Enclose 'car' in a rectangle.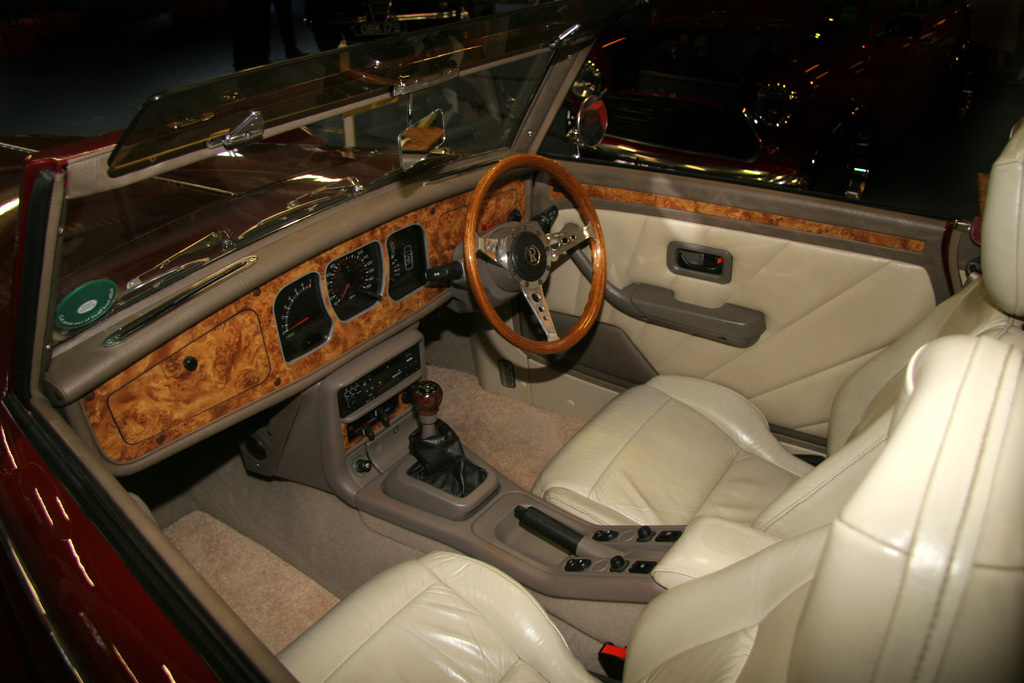
0/0/1023/682.
